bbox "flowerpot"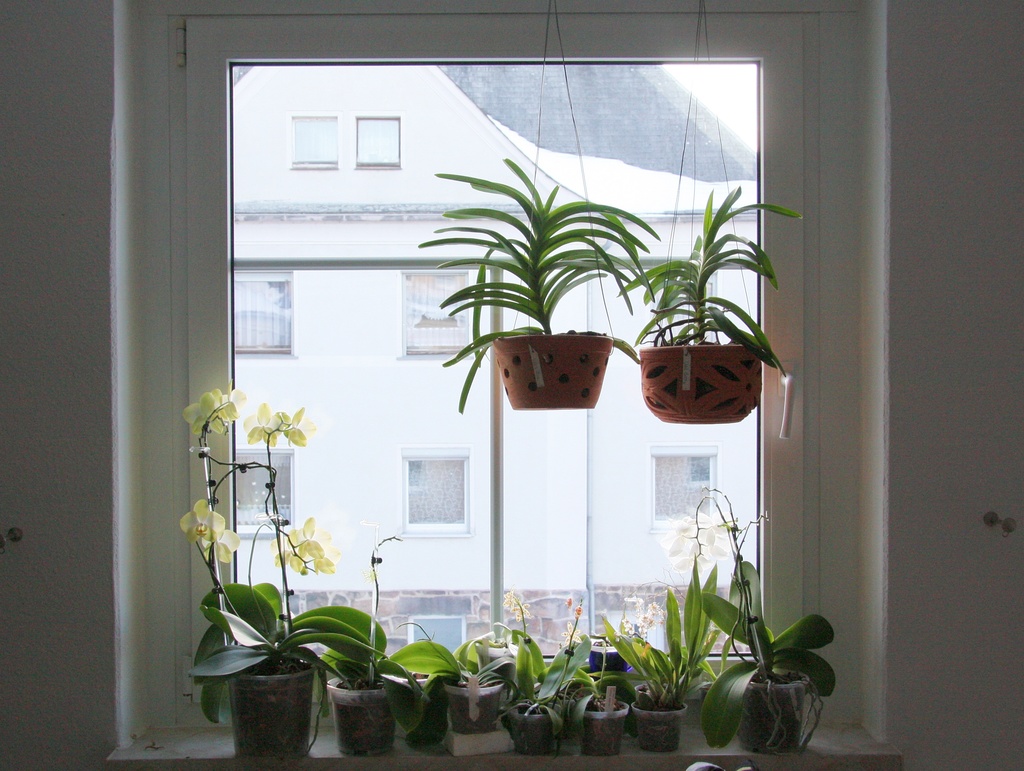
box(225, 658, 317, 763)
